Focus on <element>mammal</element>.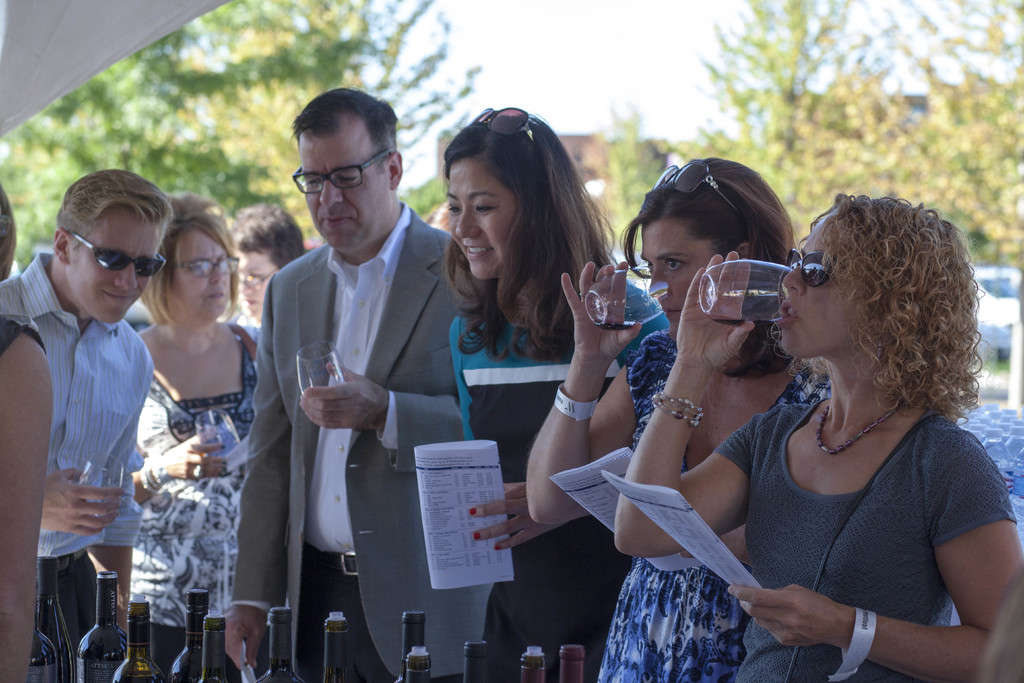
Focused at box(220, 78, 474, 682).
